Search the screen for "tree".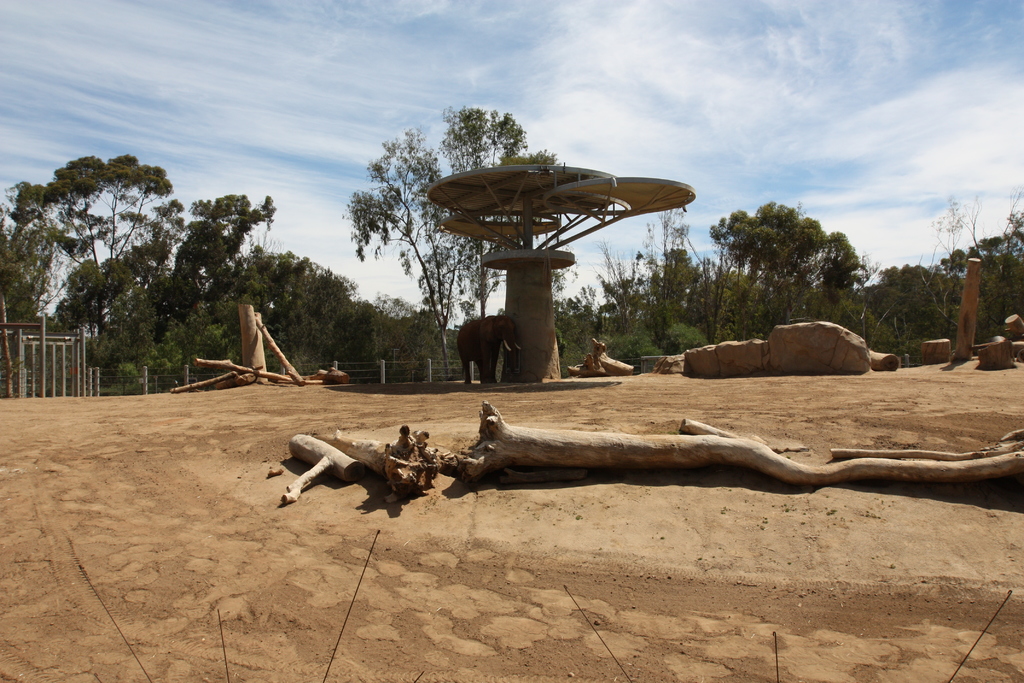
Found at region(710, 199, 876, 347).
